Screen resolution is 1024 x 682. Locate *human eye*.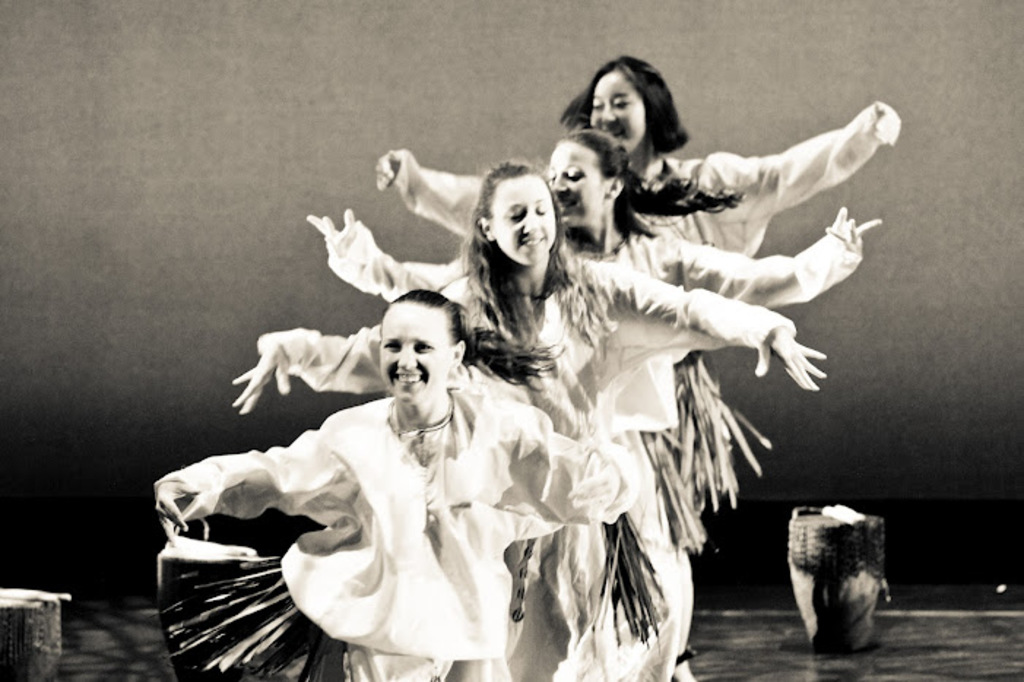
593:98:603:111.
